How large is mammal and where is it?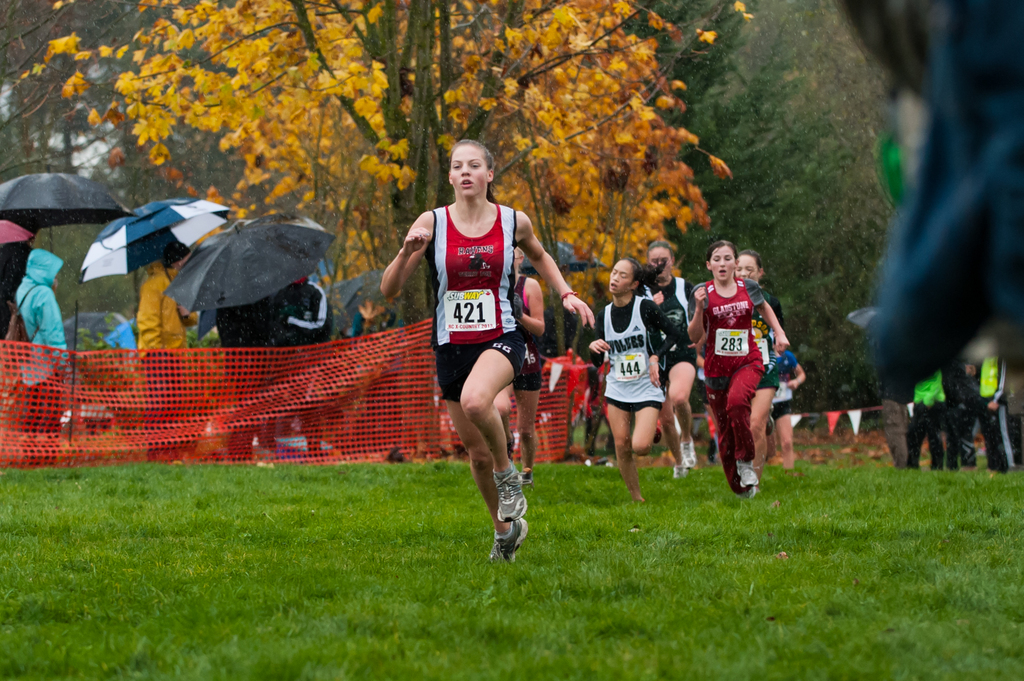
Bounding box: {"x1": 640, "y1": 239, "x2": 697, "y2": 485}.
